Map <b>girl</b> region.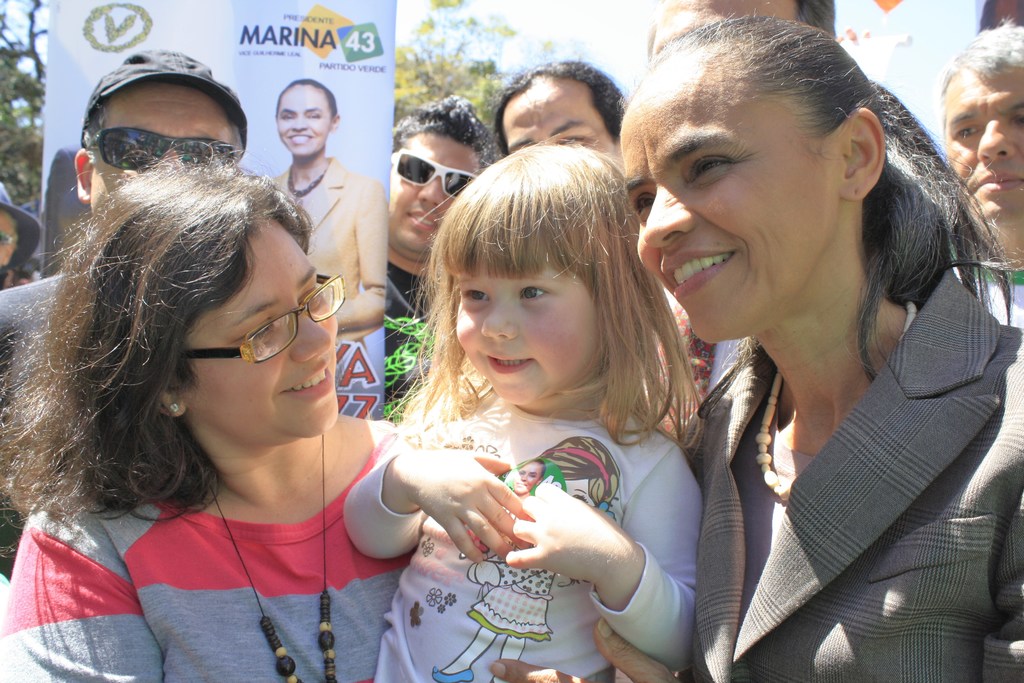
Mapped to select_region(345, 135, 707, 682).
